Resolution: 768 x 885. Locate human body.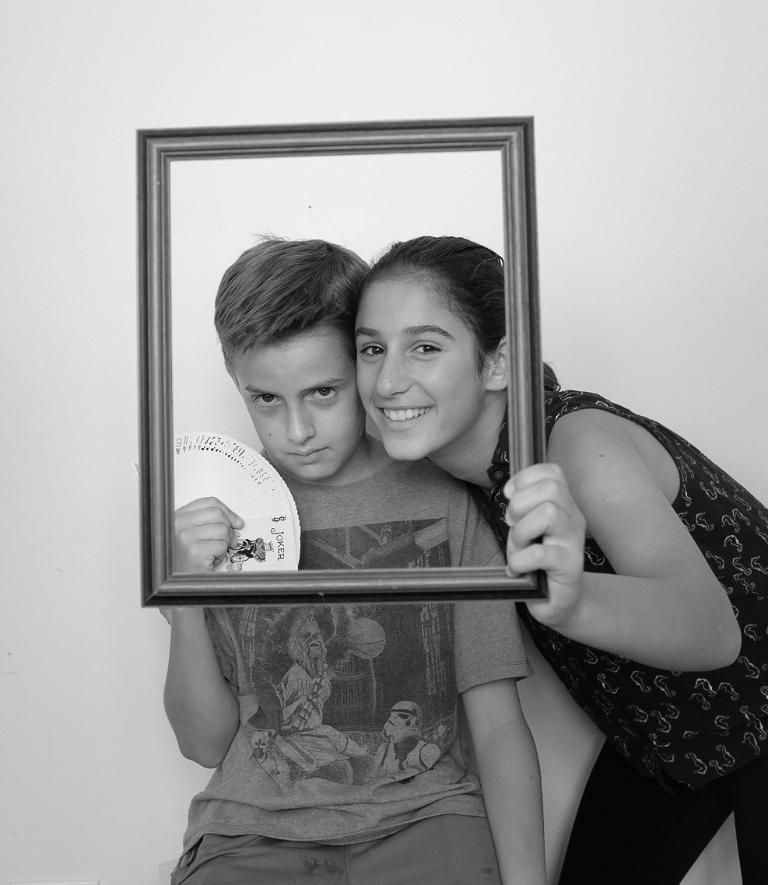
box=[447, 376, 767, 884].
